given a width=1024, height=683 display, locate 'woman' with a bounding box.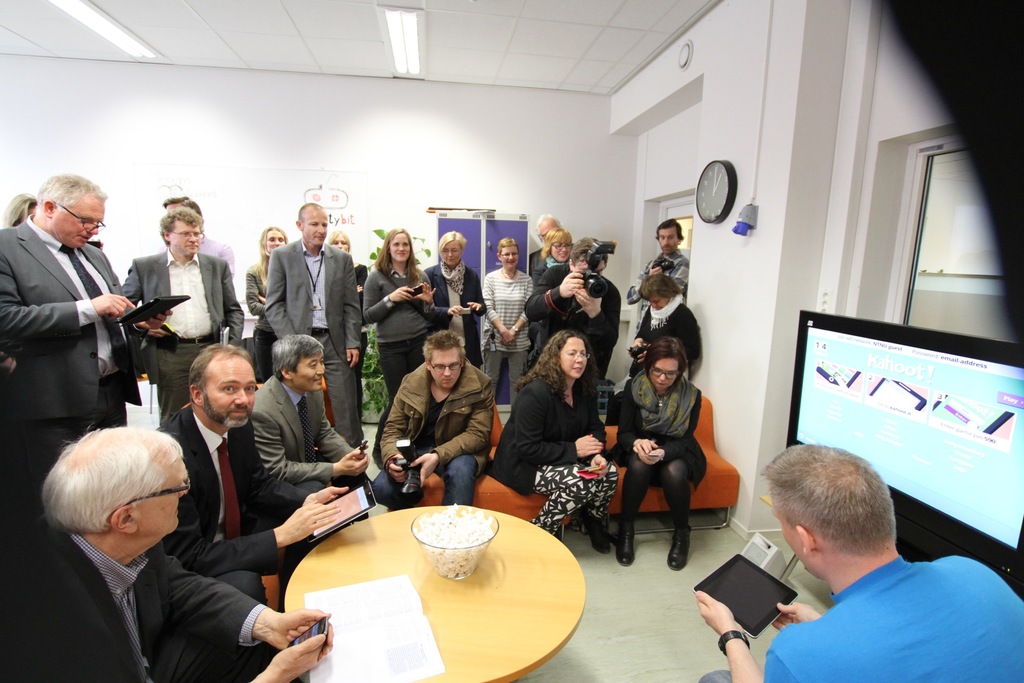
Located: bbox(481, 237, 534, 402).
